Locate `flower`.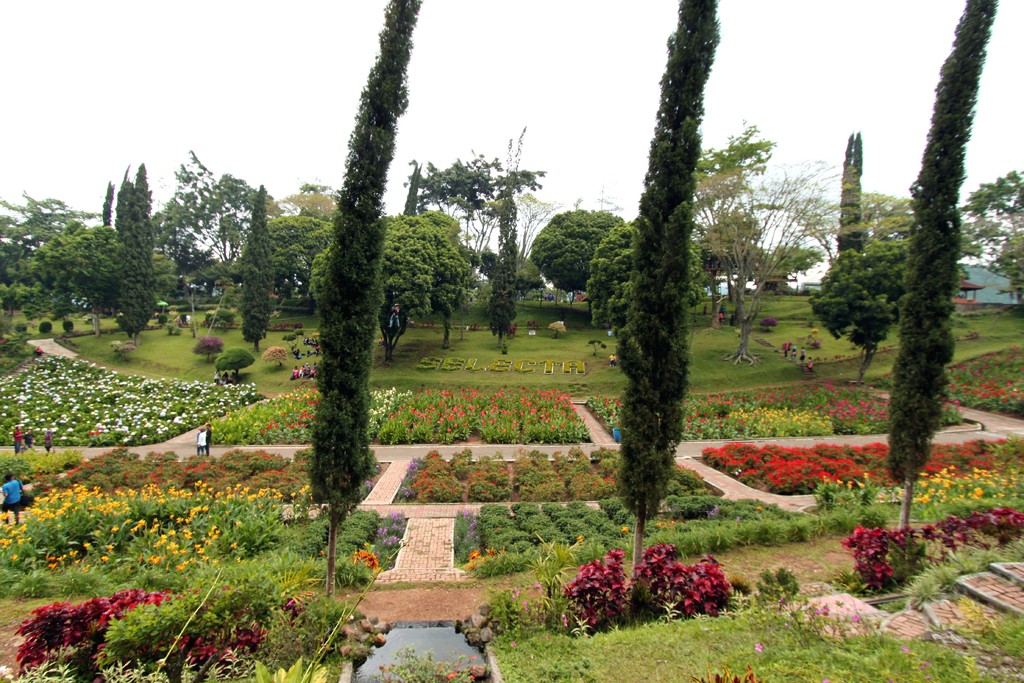
Bounding box: box=[417, 317, 434, 328].
